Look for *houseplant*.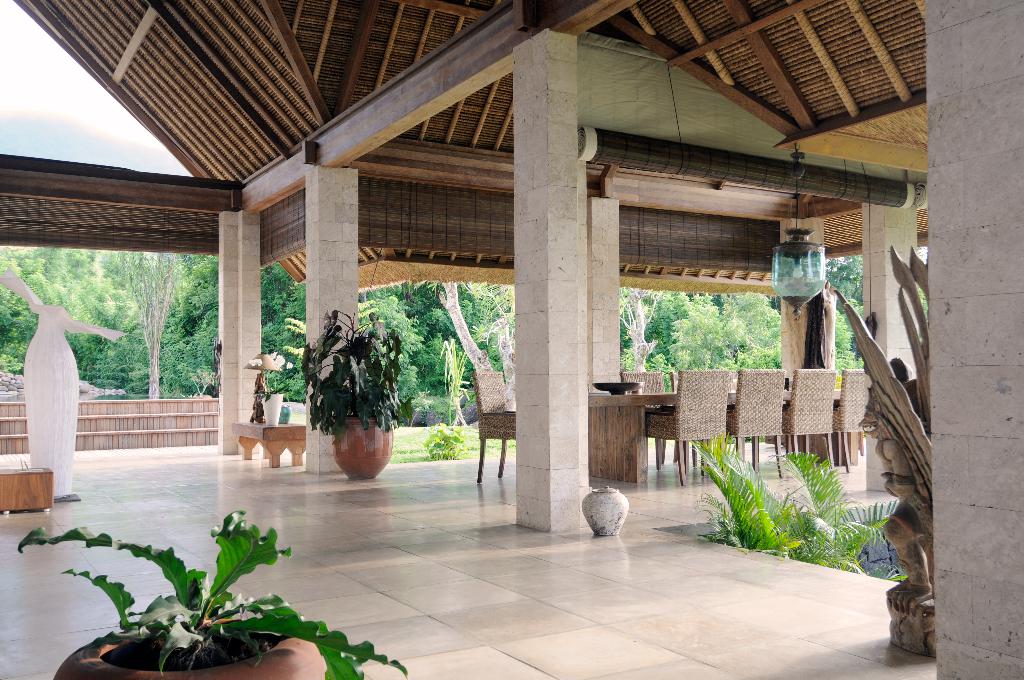
Found: [x1=689, y1=441, x2=894, y2=574].
